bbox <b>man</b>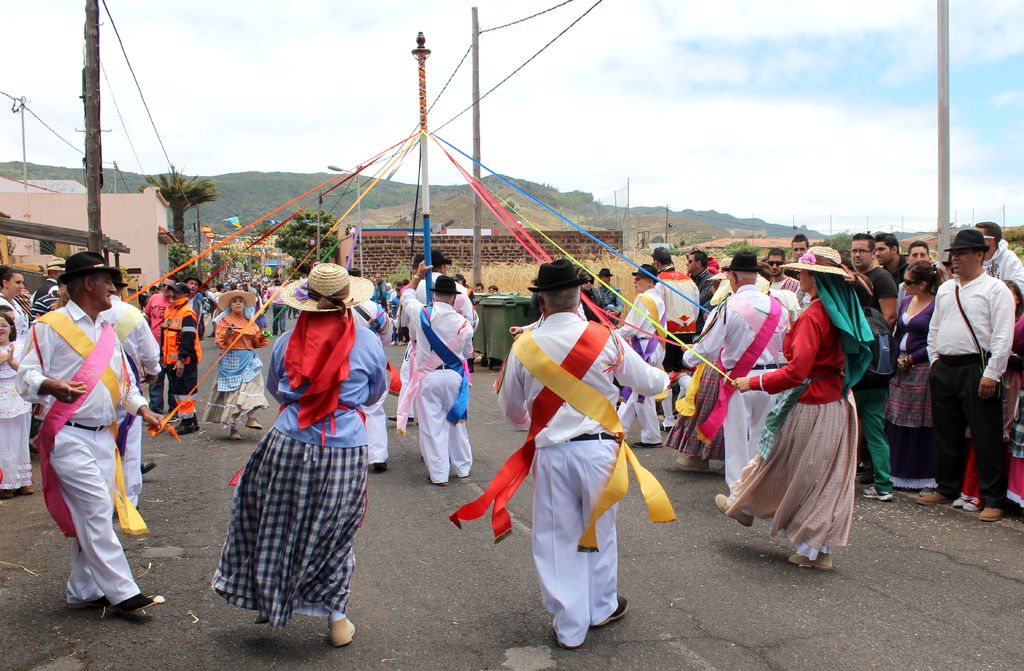
(851,229,906,328)
